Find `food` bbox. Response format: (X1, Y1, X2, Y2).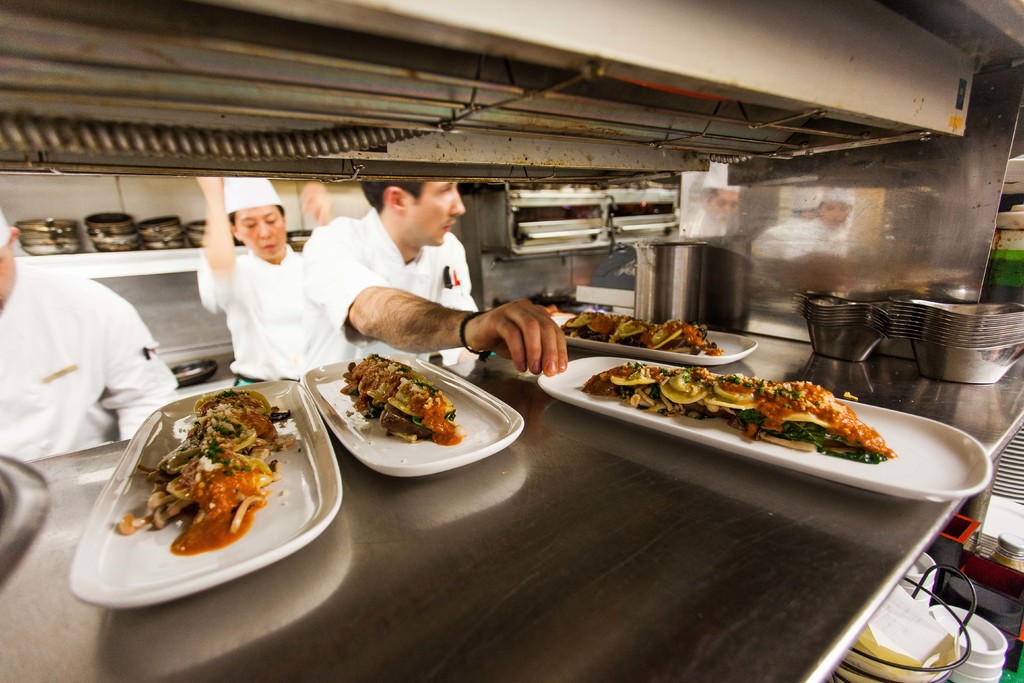
(115, 386, 305, 555).
